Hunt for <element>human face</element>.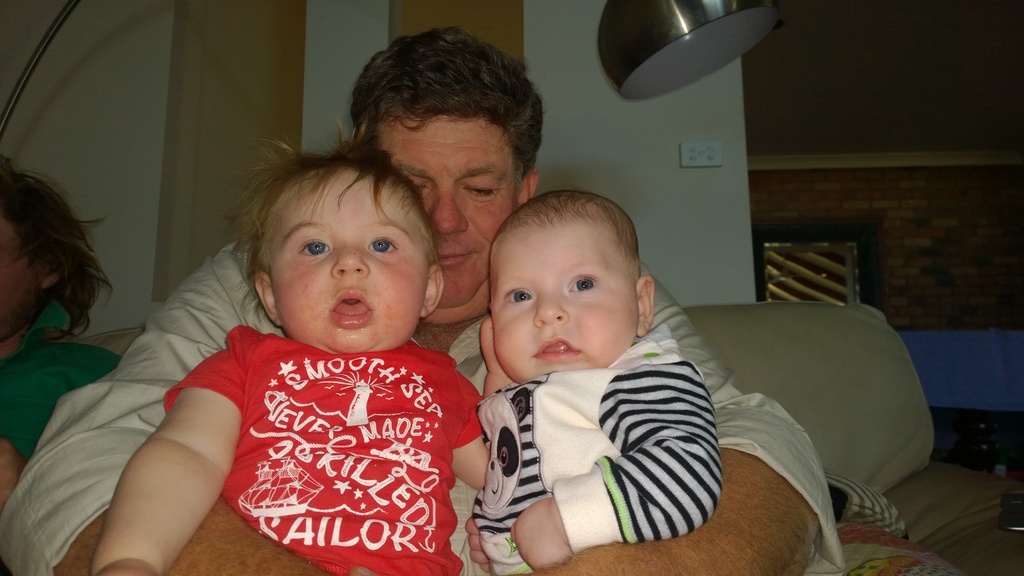
Hunted down at (left=268, top=164, right=432, bottom=353).
